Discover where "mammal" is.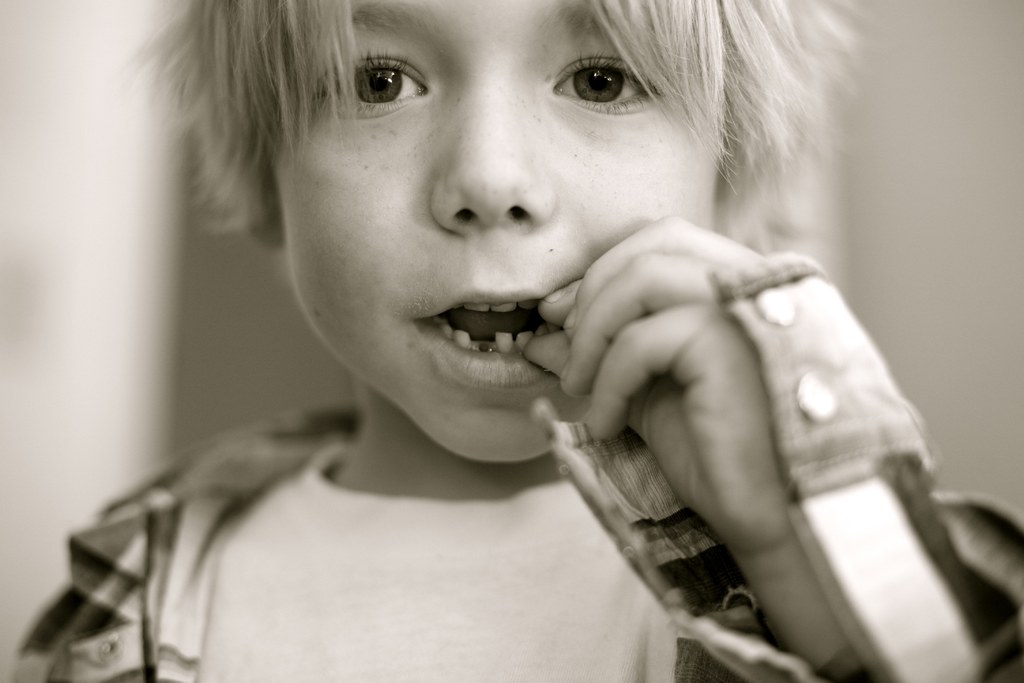
Discovered at select_region(23, 0, 1020, 675).
